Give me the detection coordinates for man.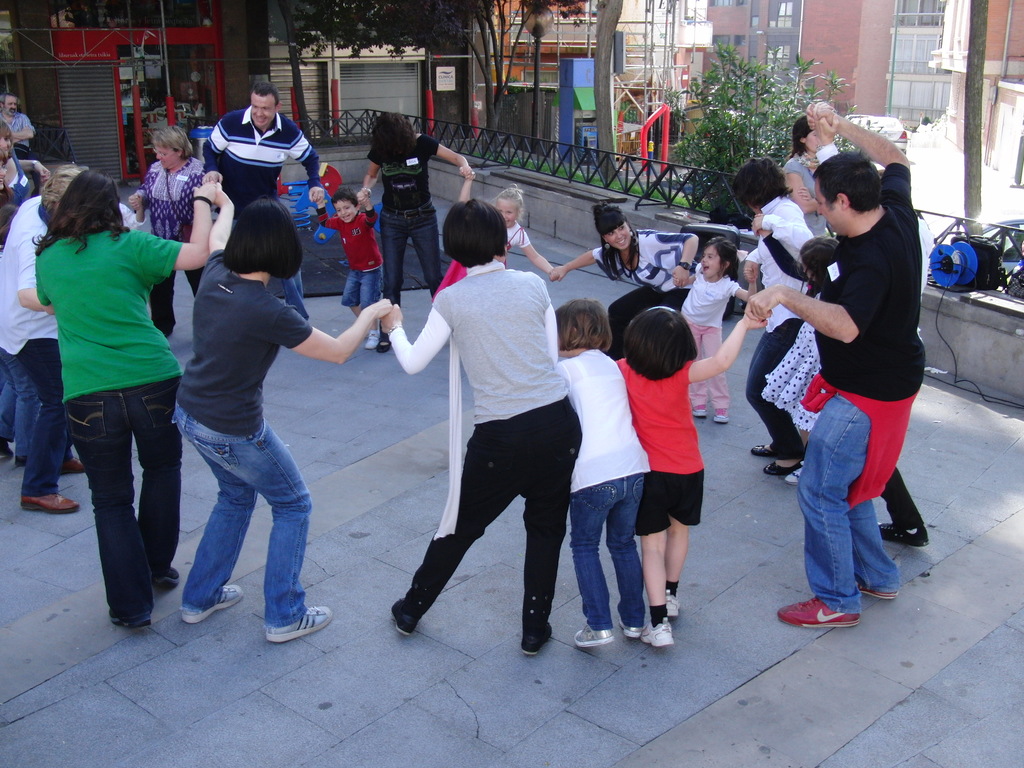
<bbox>200, 78, 326, 323</bbox>.
